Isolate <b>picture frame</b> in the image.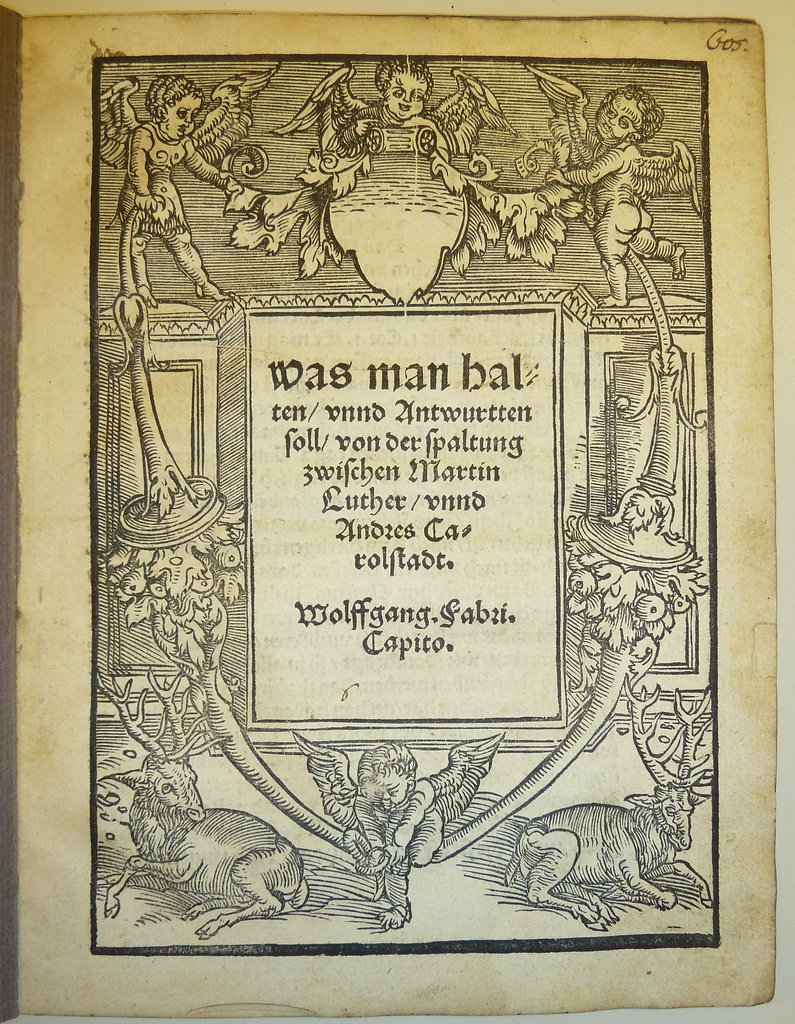
Isolated region: (0,0,778,1016).
